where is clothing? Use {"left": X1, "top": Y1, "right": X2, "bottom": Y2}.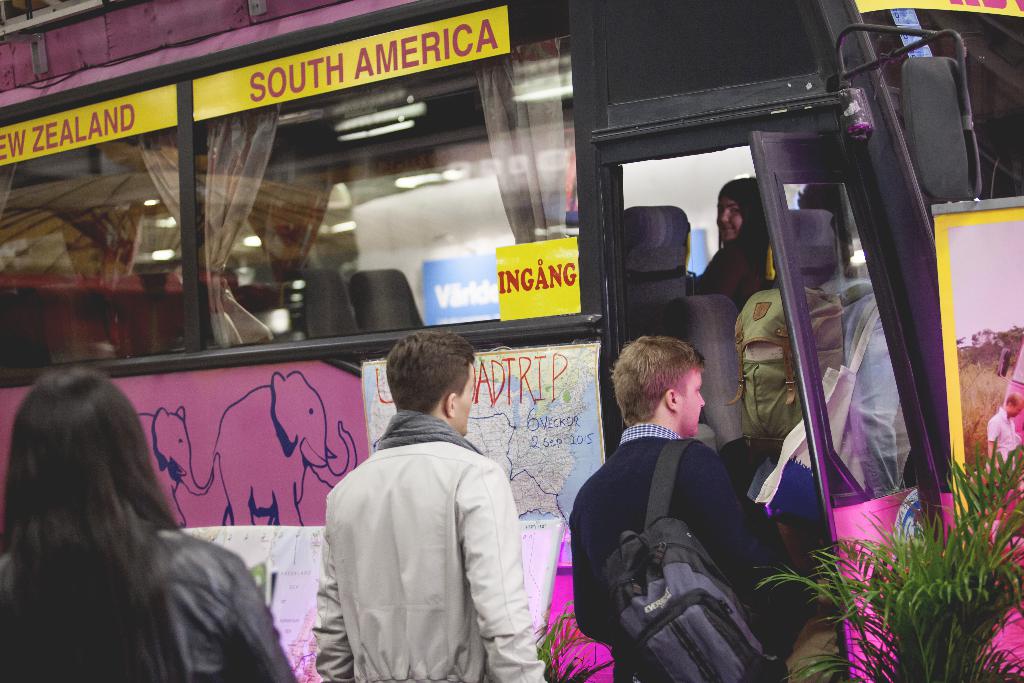
{"left": 762, "top": 278, "right": 939, "bottom": 539}.
